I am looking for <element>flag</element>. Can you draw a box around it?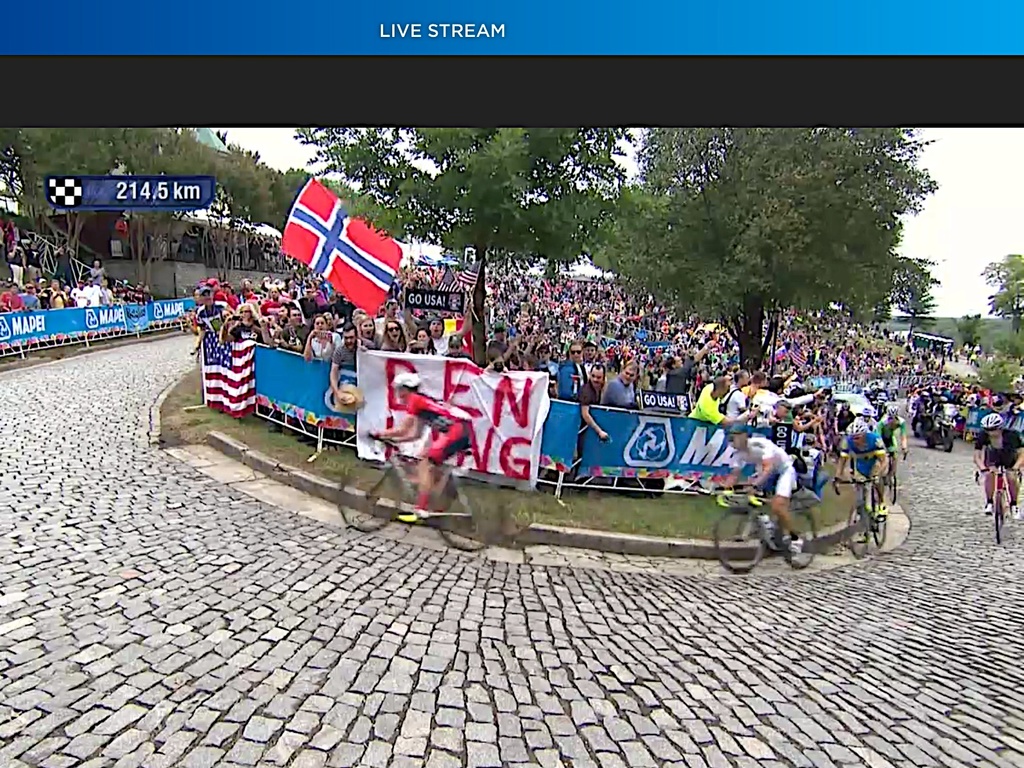
Sure, the bounding box is rect(561, 302, 573, 312).
